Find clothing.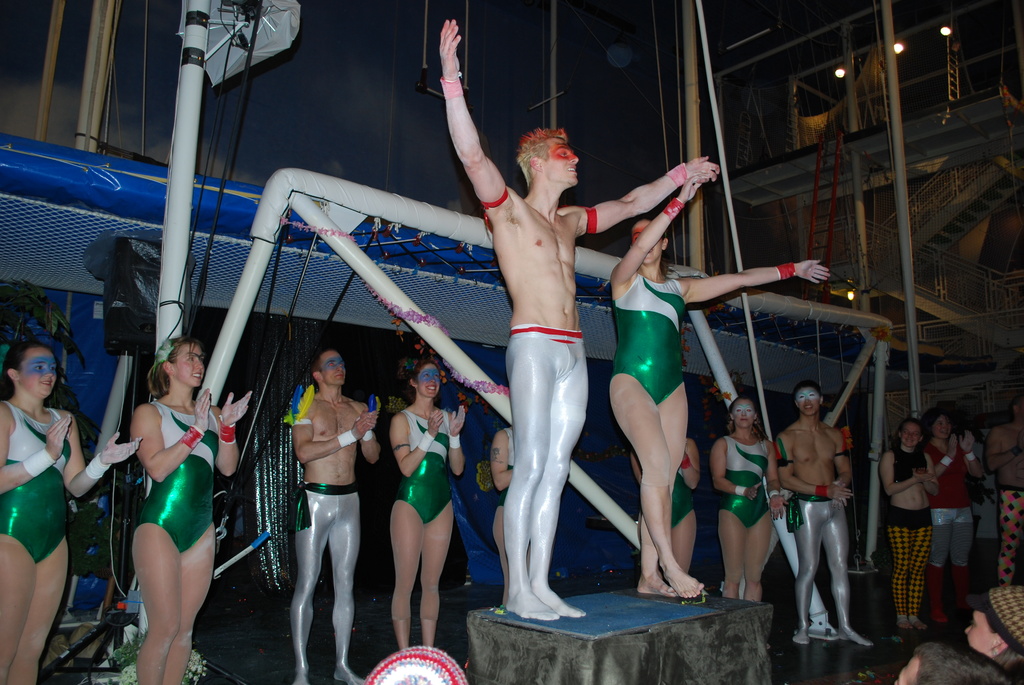
891, 449, 925, 493.
